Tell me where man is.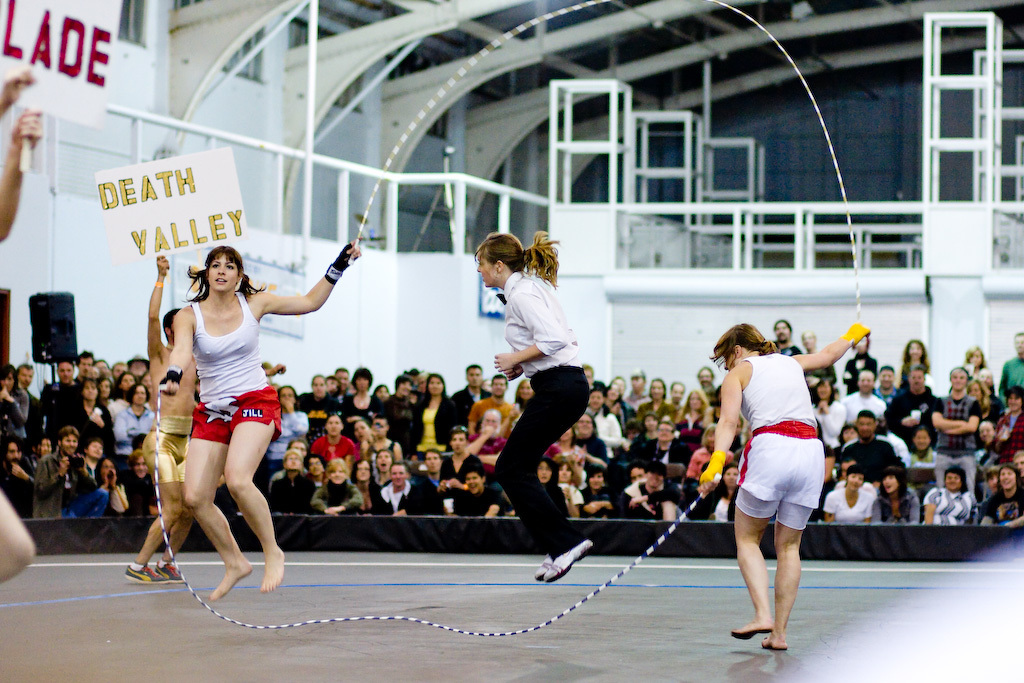
man is at bbox(772, 319, 804, 357).
